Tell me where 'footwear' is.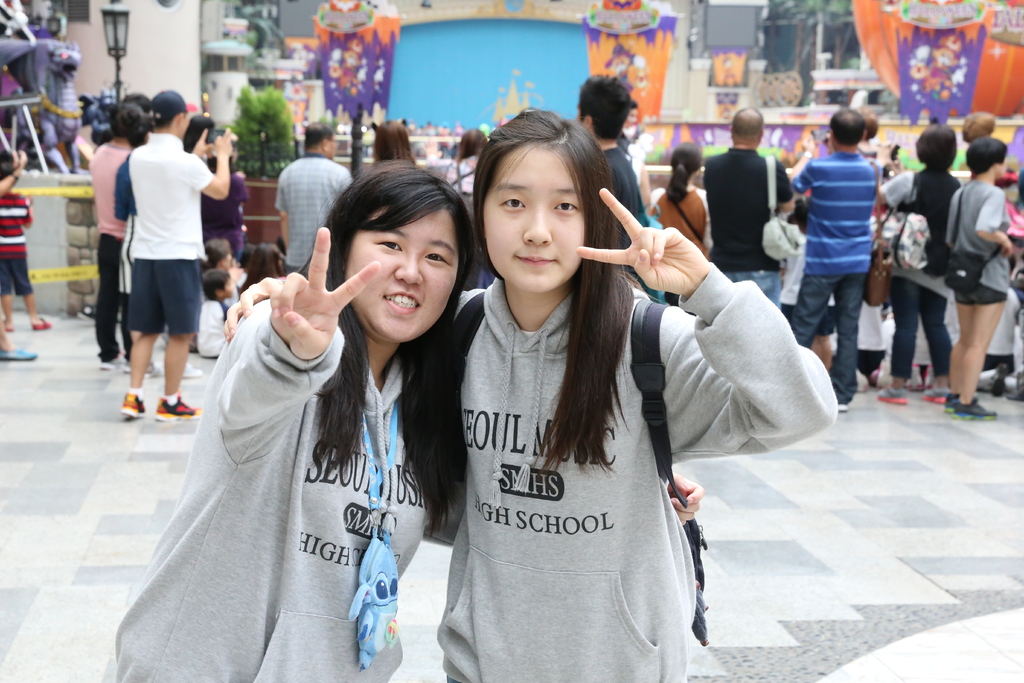
'footwear' is at {"x1": 922, "y1": 385, "x2": 959, "y2": 406}.
